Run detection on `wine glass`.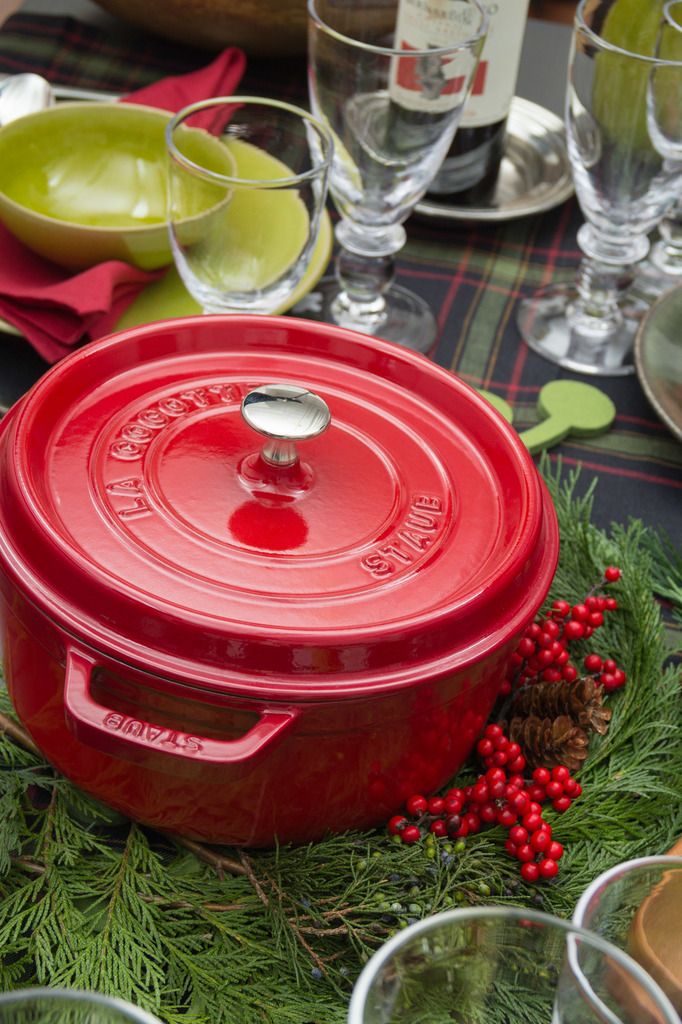
Result: bbox(167, 101, 328, 319).
